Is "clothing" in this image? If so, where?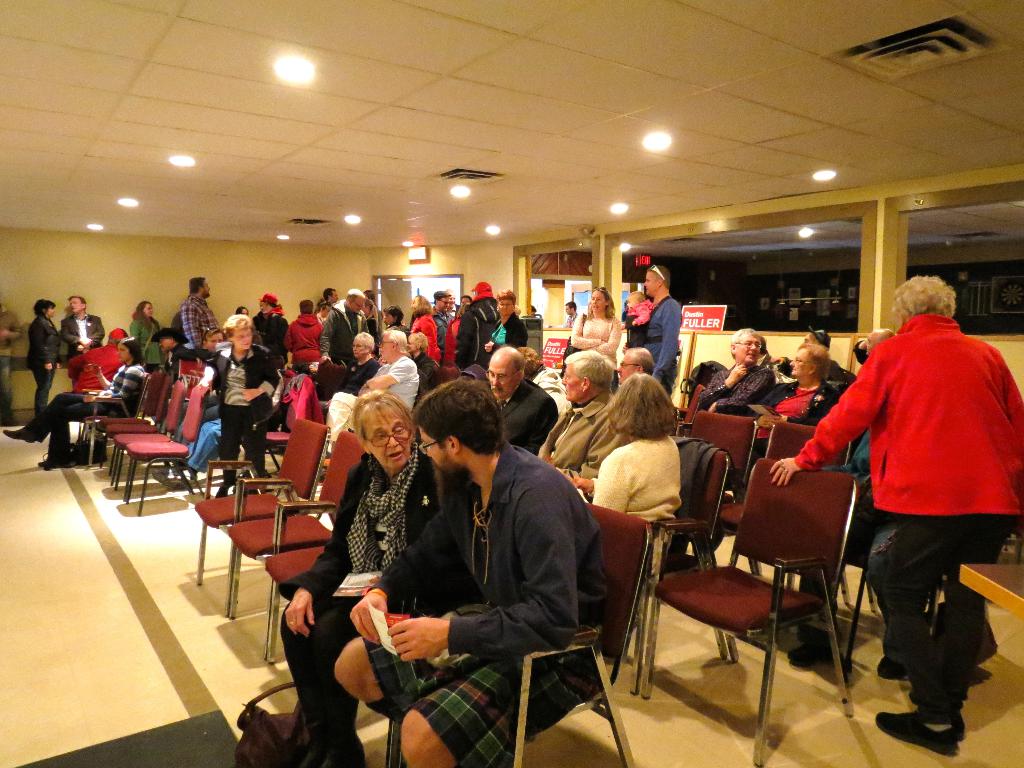
Yes, at region(317, 306, 371, 343).
